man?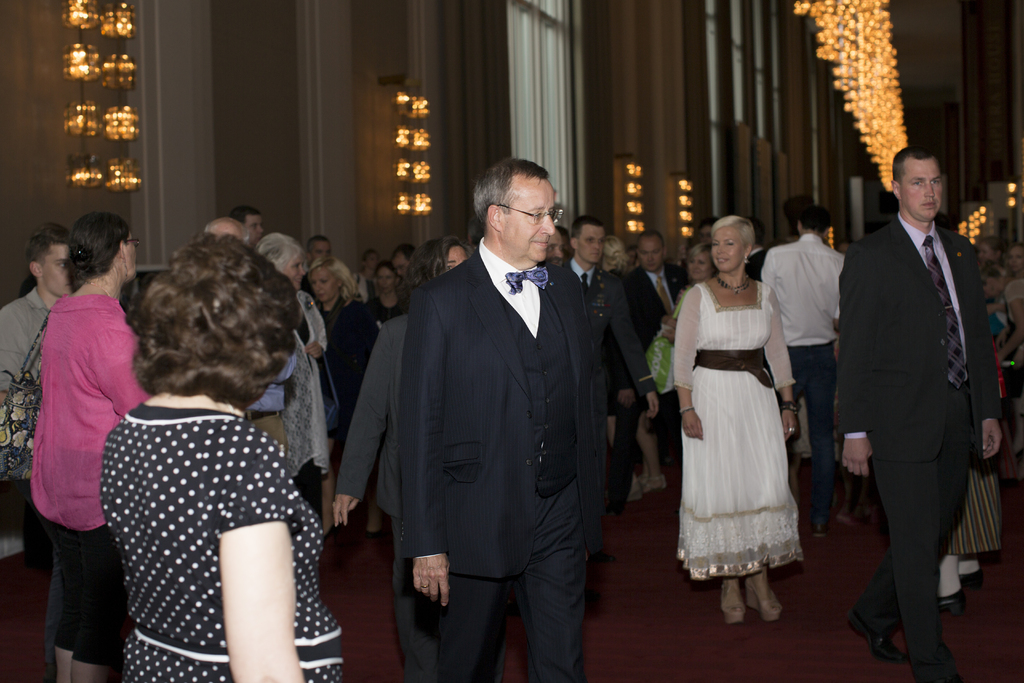
[x1=0, y1=224, x2=69, y2=555]
